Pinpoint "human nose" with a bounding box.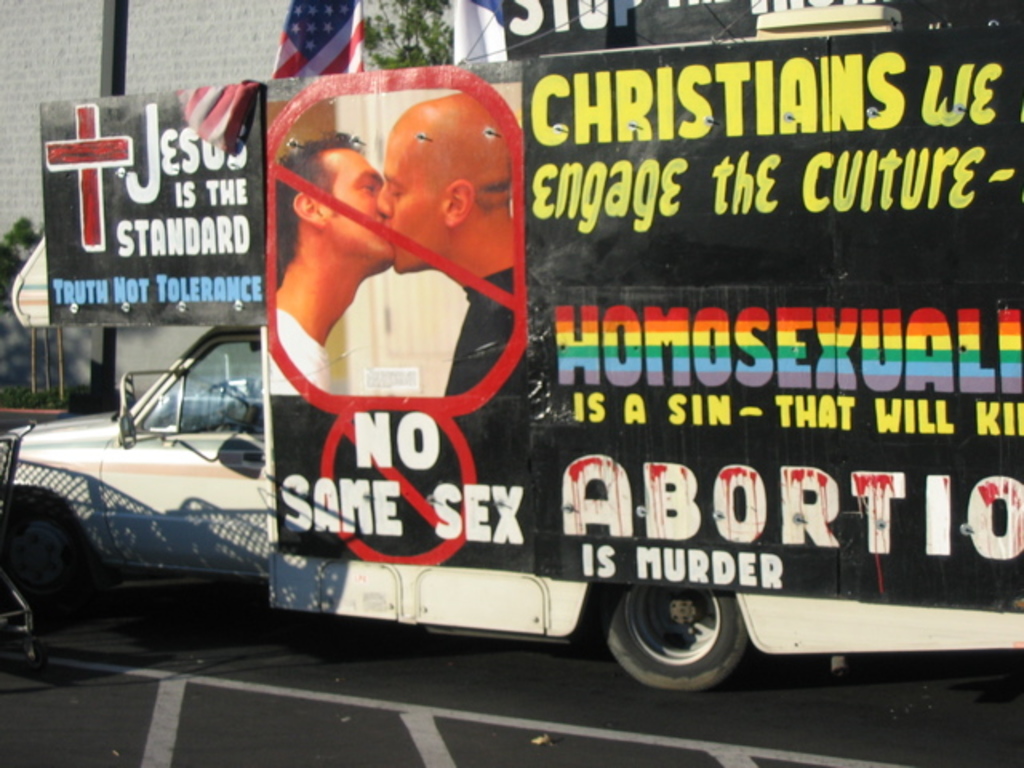
{"left": 376, "top": 186, "right": 394, "bottom": 219}.
